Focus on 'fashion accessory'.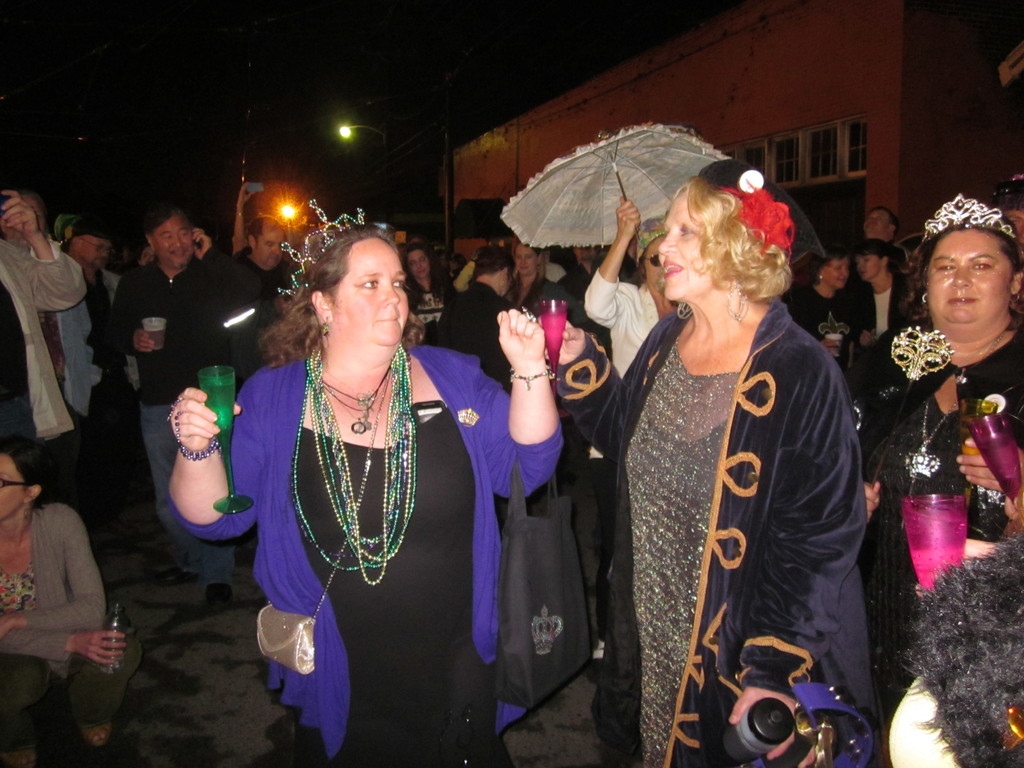
Focused at rect(19, 499, 34, 522).
